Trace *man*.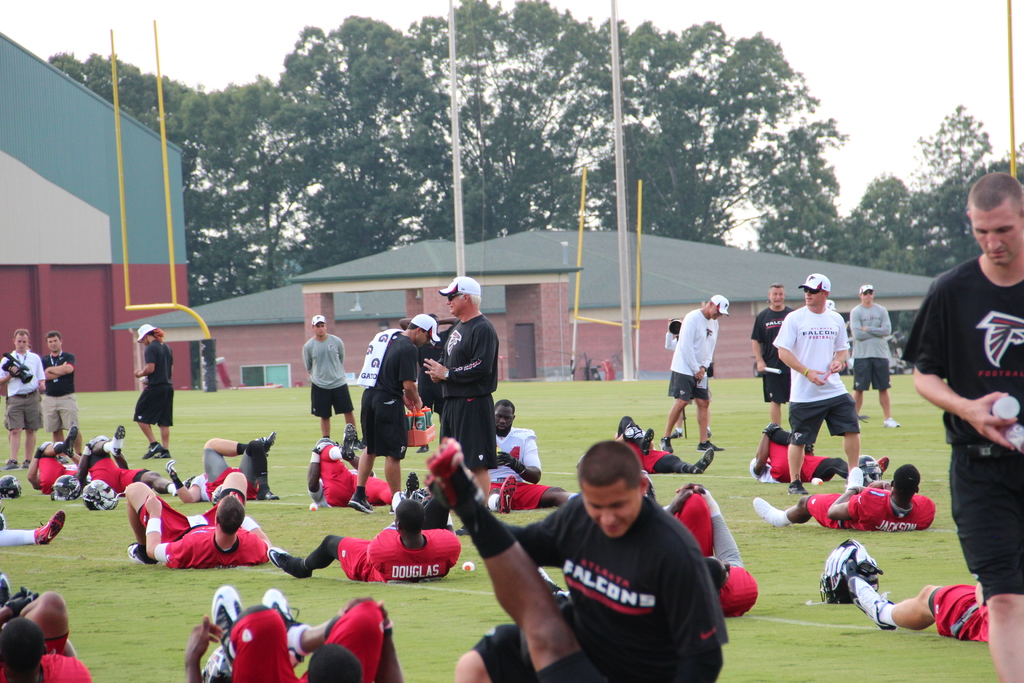
Traced to 773:270:863:497.
